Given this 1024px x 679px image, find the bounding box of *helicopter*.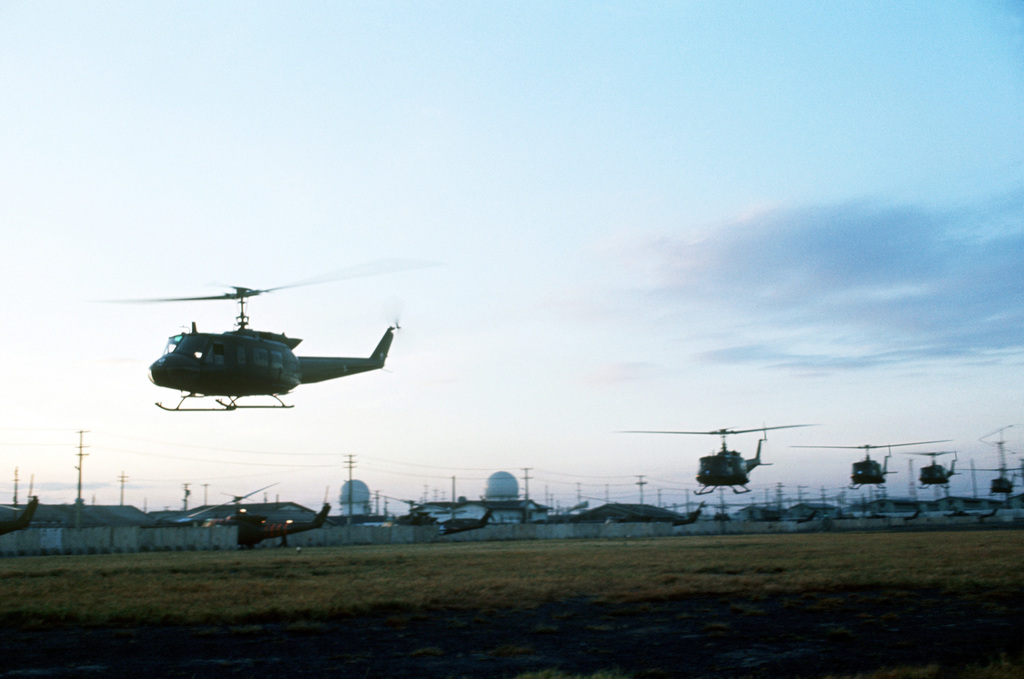
rect(789, 436, 954, 490).
